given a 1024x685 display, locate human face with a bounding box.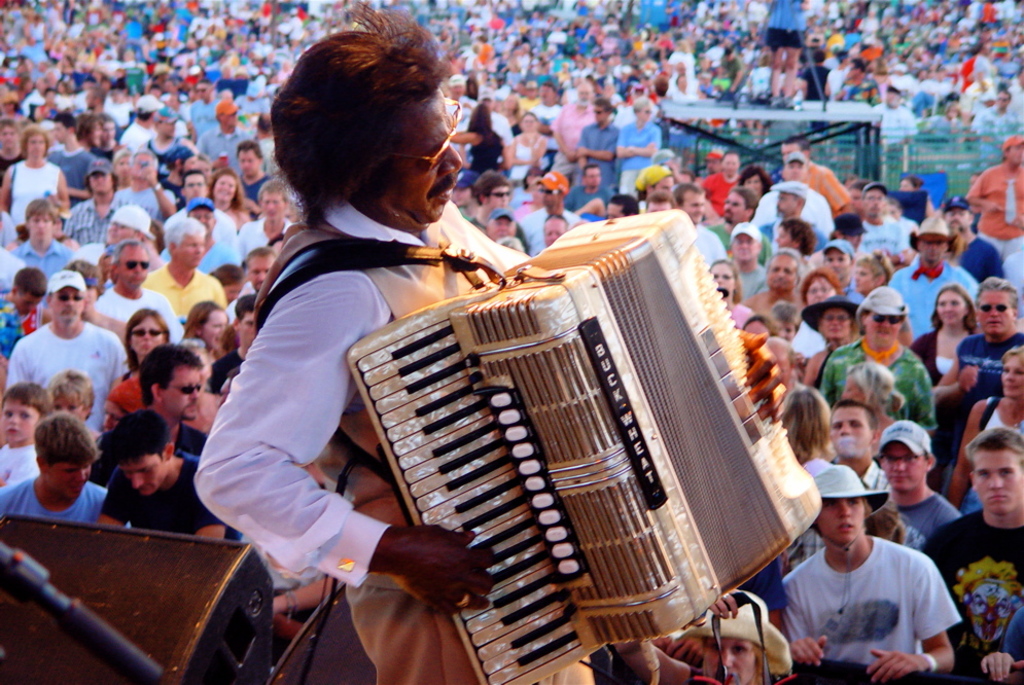
Located: pyautogui.locateOnScreen(818, 492, 862, 549).
